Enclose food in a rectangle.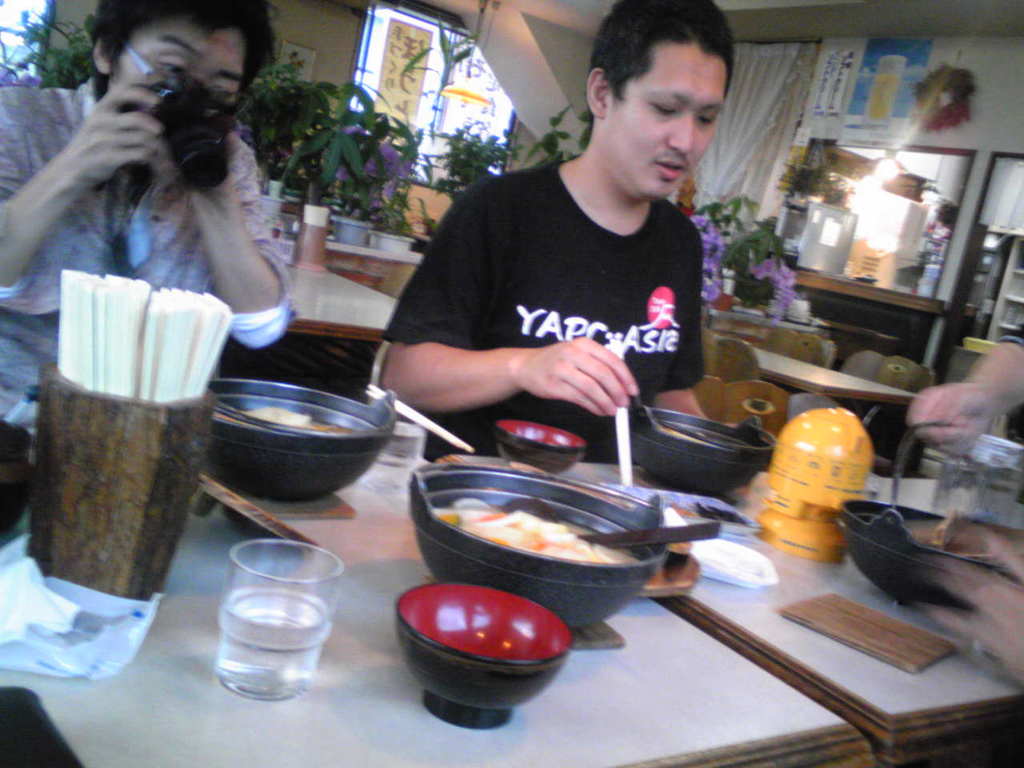
[673, 502, 750, 528].
